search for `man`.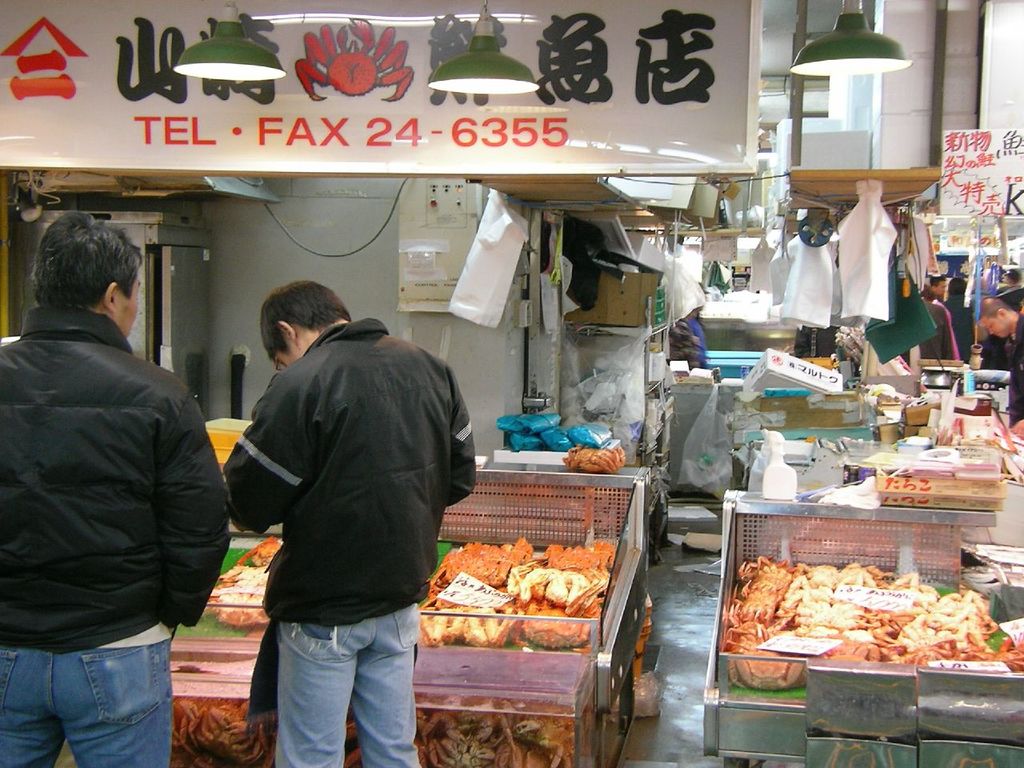
Found at region(9, 200, 229, 749).
